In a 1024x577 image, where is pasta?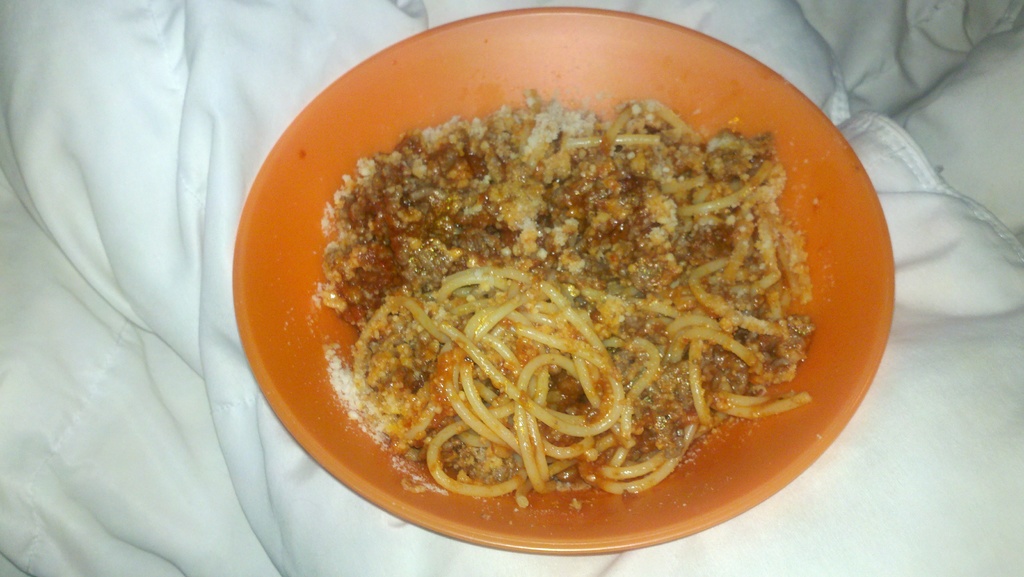
<box>355,101,814,506</box>.
